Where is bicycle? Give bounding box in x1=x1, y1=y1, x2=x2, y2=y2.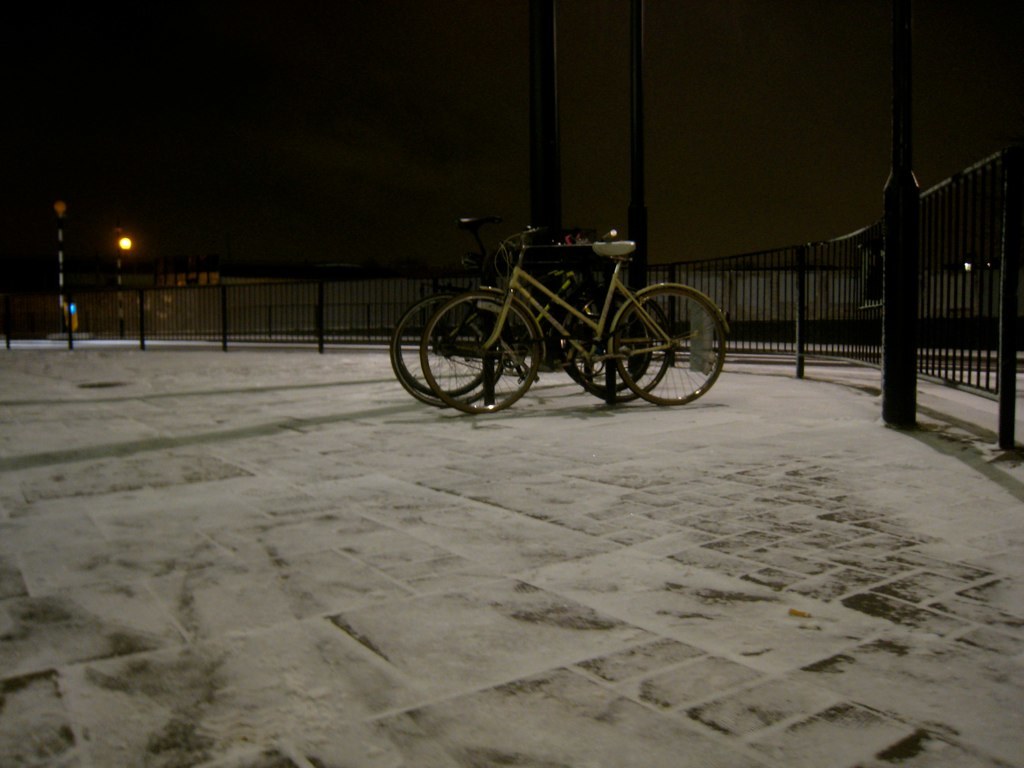
x1=398, y1=227, x2=649, y2=394.
